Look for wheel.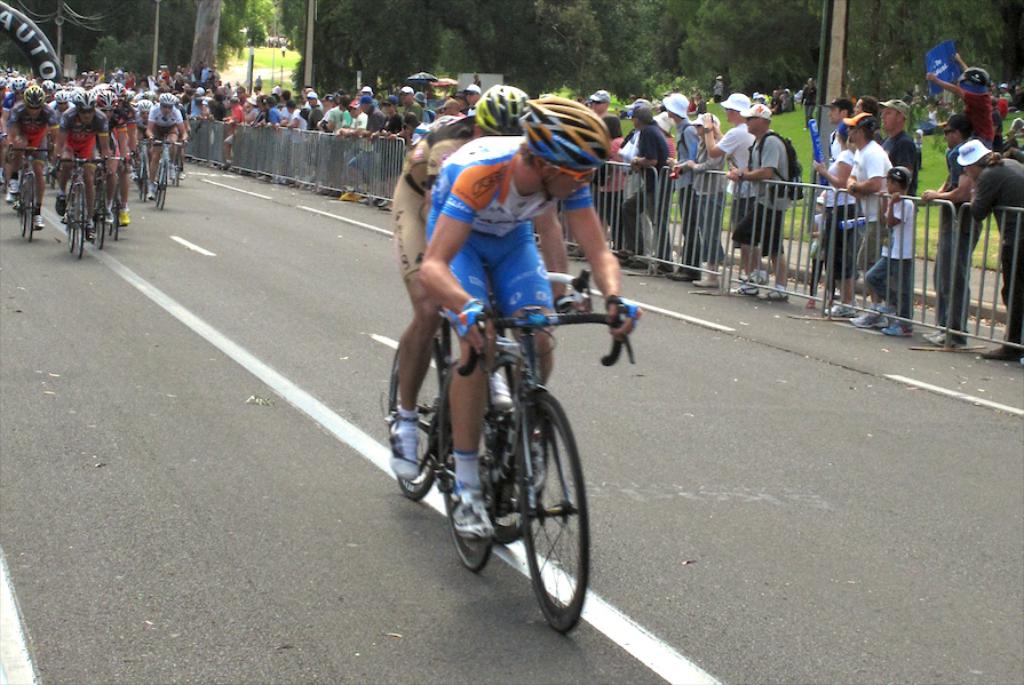
Found: (503, 387, 589, 632).
